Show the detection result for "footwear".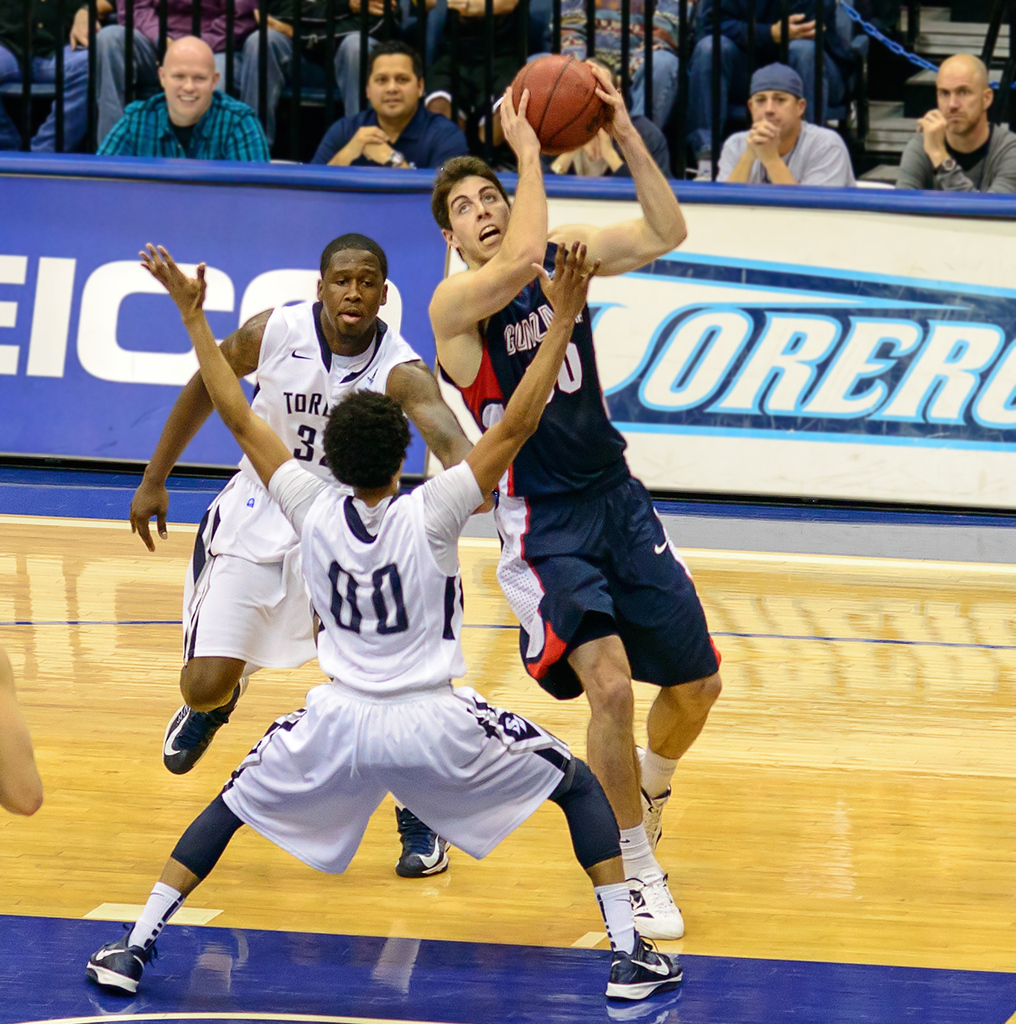
633/741/671/857.
